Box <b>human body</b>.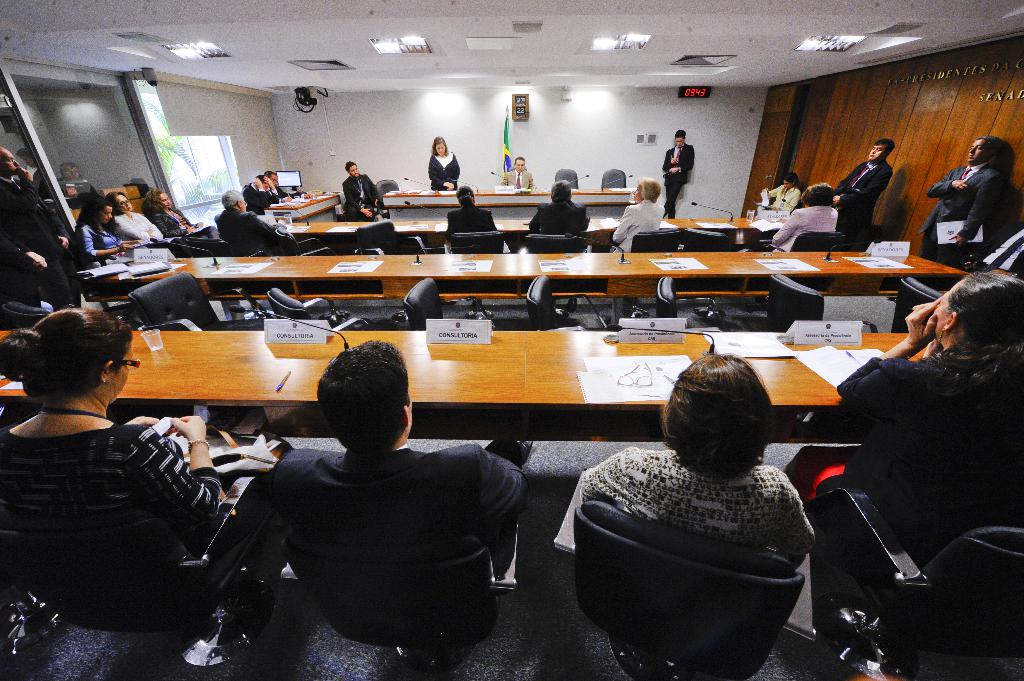
(915,157,1007,266).
